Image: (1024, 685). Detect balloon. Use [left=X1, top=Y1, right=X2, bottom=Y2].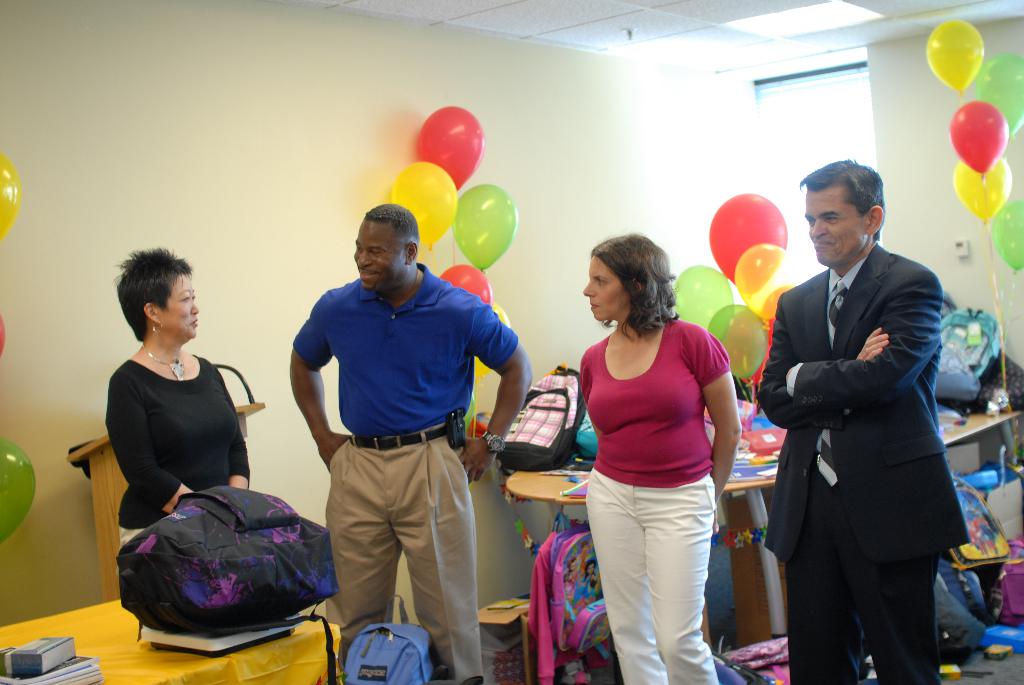
[left=391, top=161, right=457, bottom=250].
